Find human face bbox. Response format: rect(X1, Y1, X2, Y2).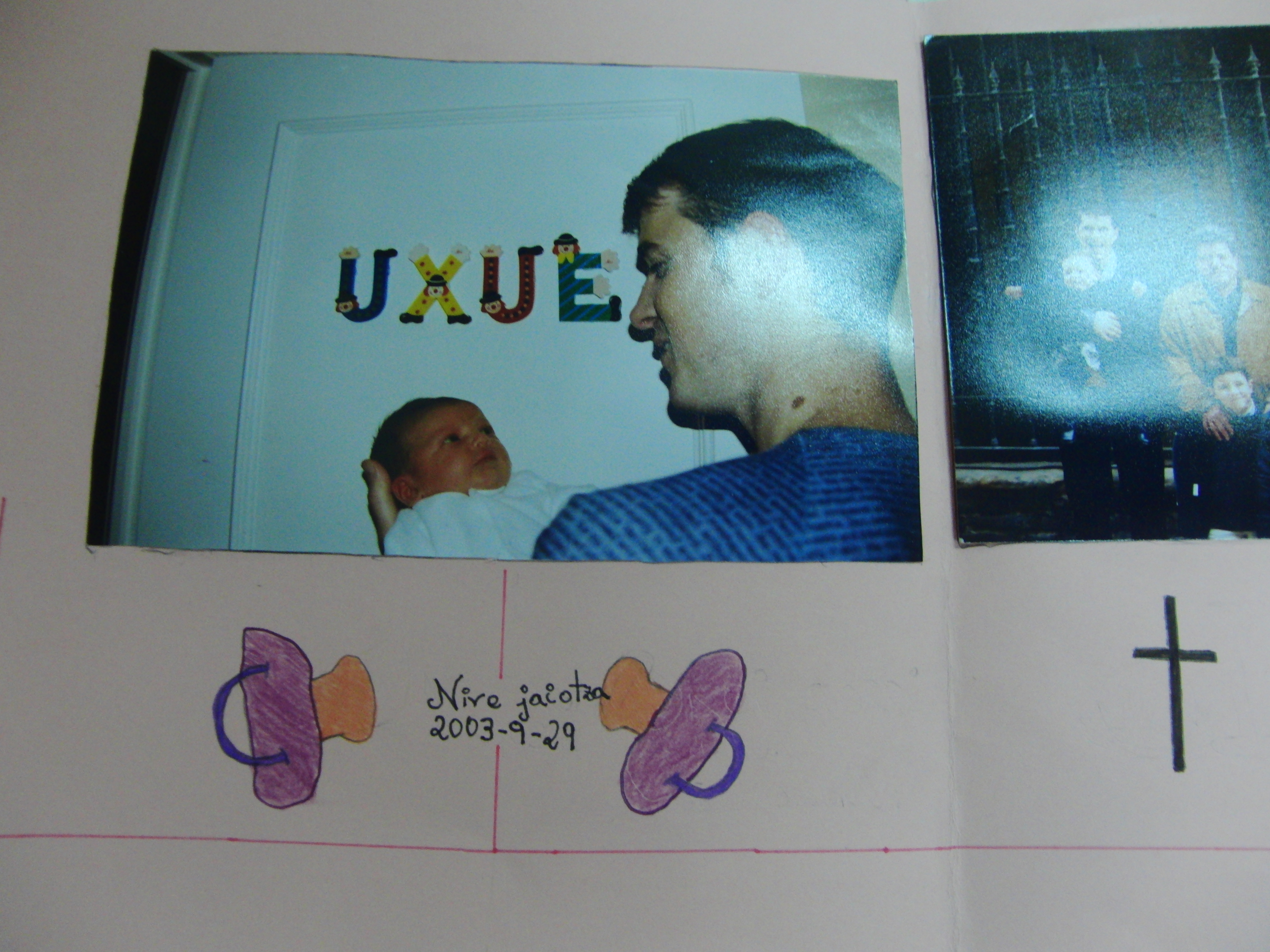
rect(417, 84, 431, 102).
